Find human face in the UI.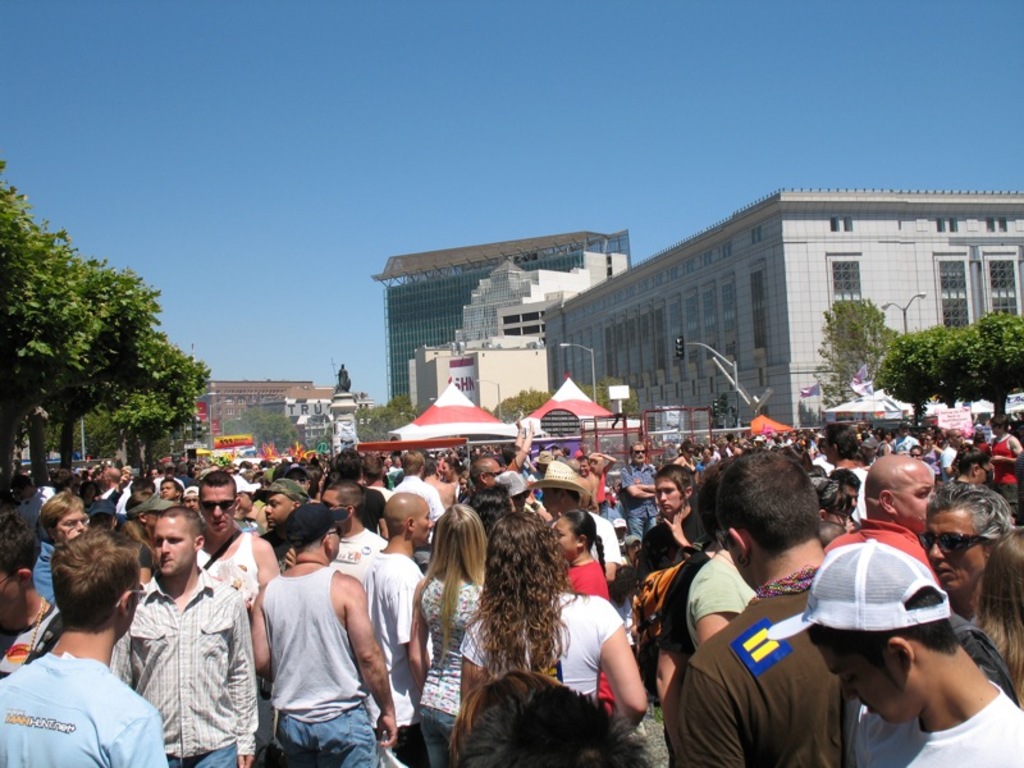
UI element at [411,499,430,545].
